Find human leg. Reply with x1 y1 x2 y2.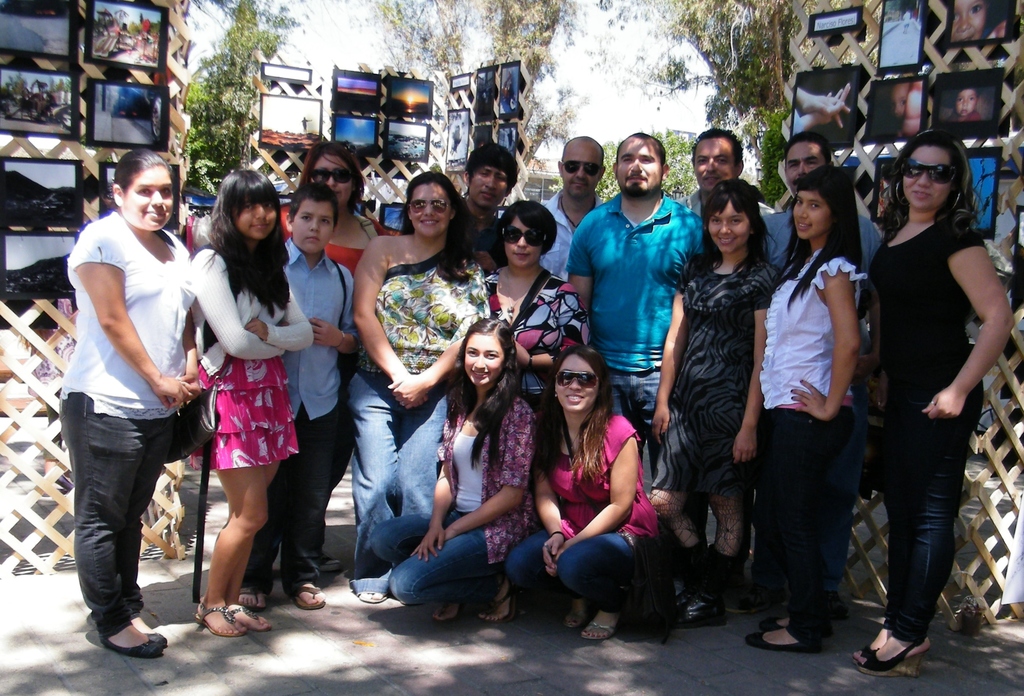
190 475 269 638.
